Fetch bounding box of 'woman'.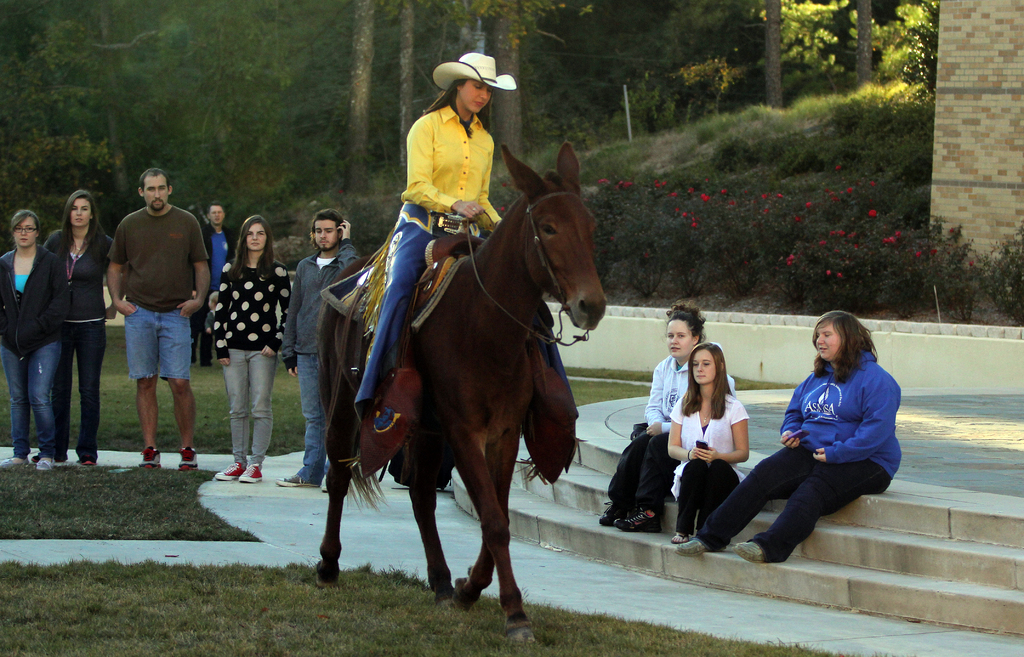
Bbox: [x1=0, y1=211, x2=58, y2=473].
